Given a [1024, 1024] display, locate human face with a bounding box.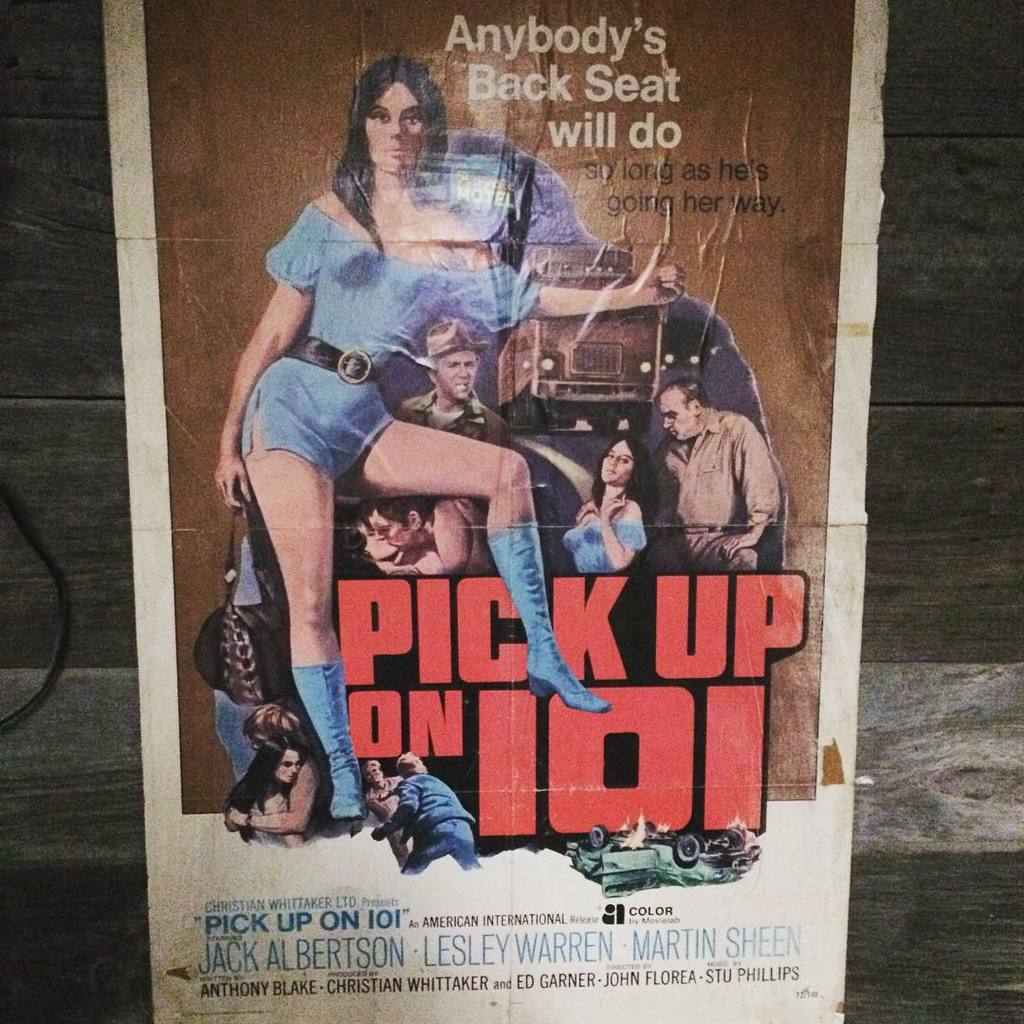
Located: 658 388 703 441.
